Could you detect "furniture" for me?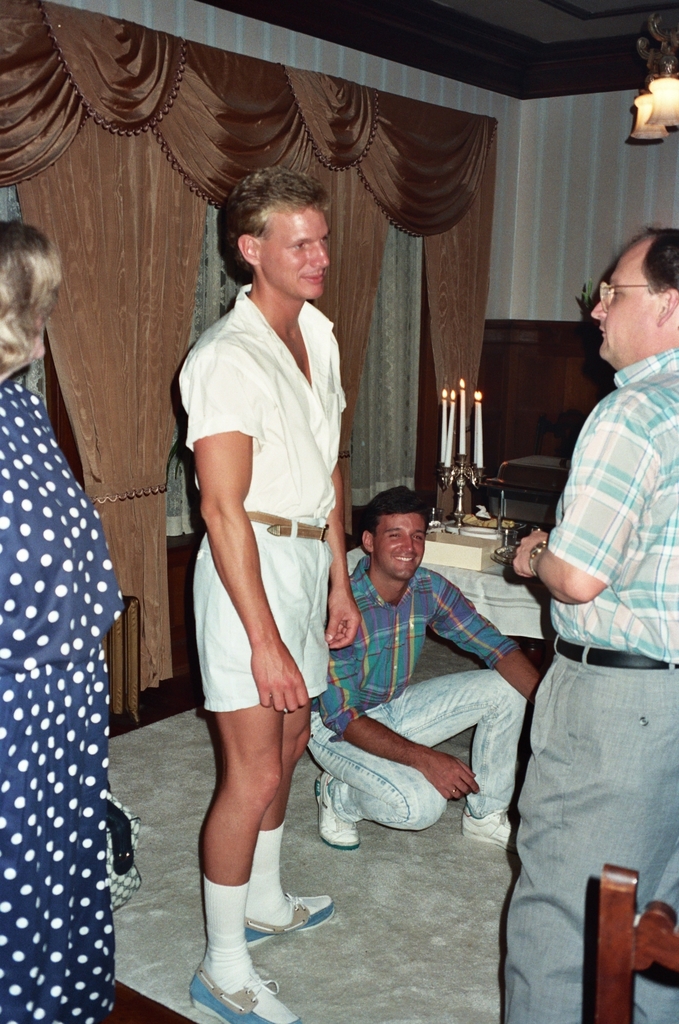
Detection result: box=[596, 866, 678, 1023].
